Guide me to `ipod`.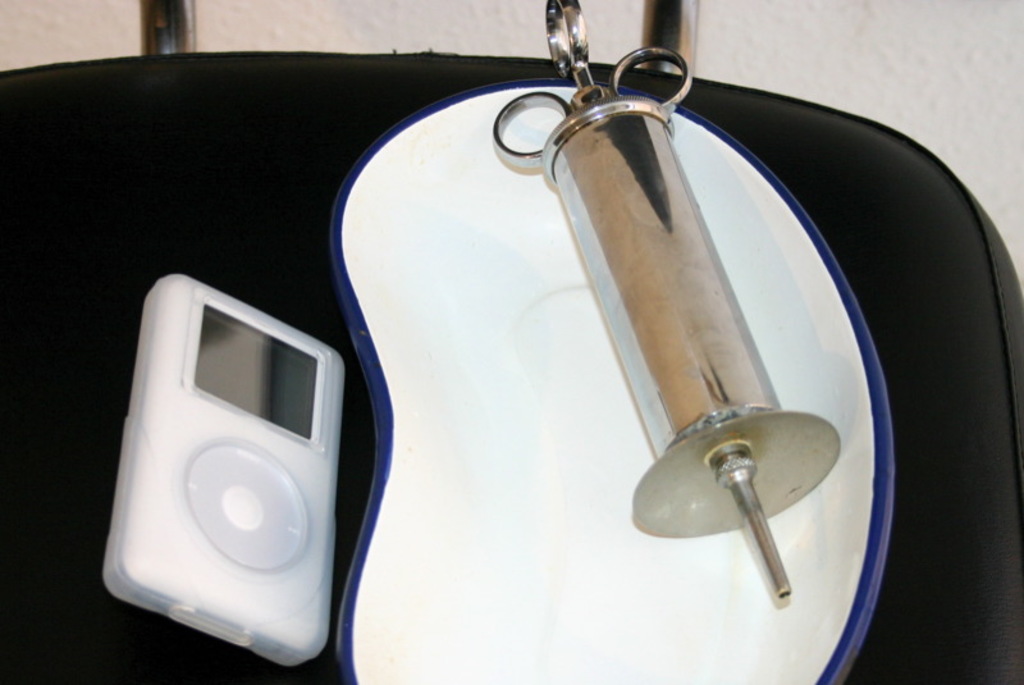
Guidance: bbox=(102, 271, 347, 667).
